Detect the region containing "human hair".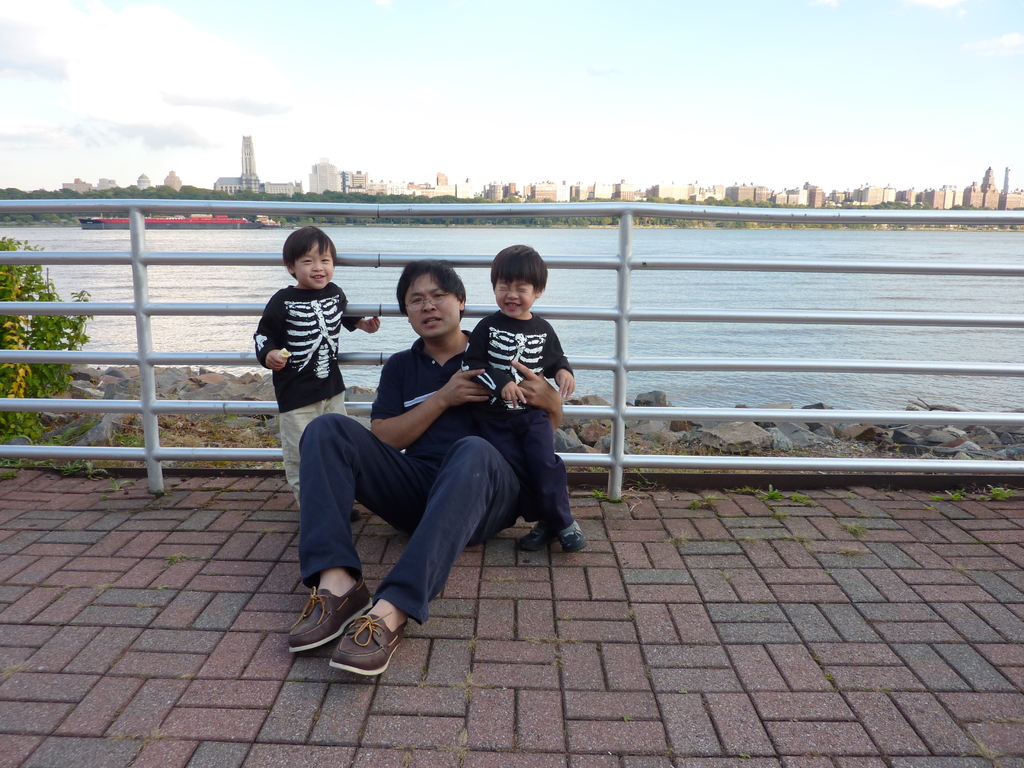
crop(280, 222, 339, 278).
